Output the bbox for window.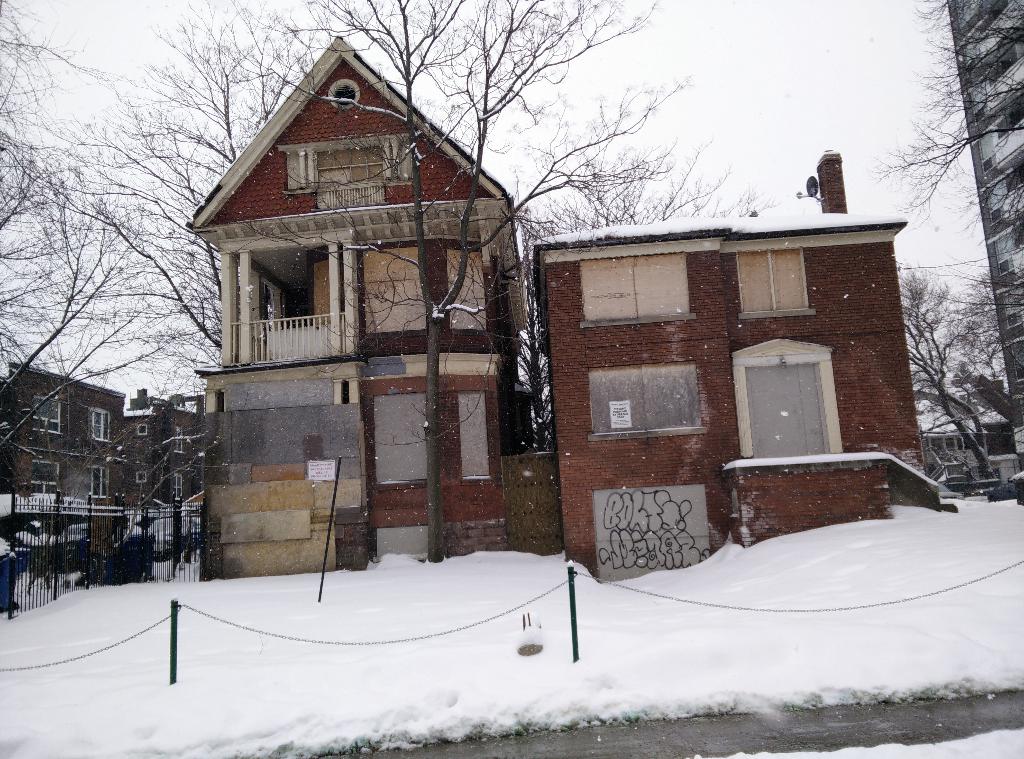
986/30/1023/85.
